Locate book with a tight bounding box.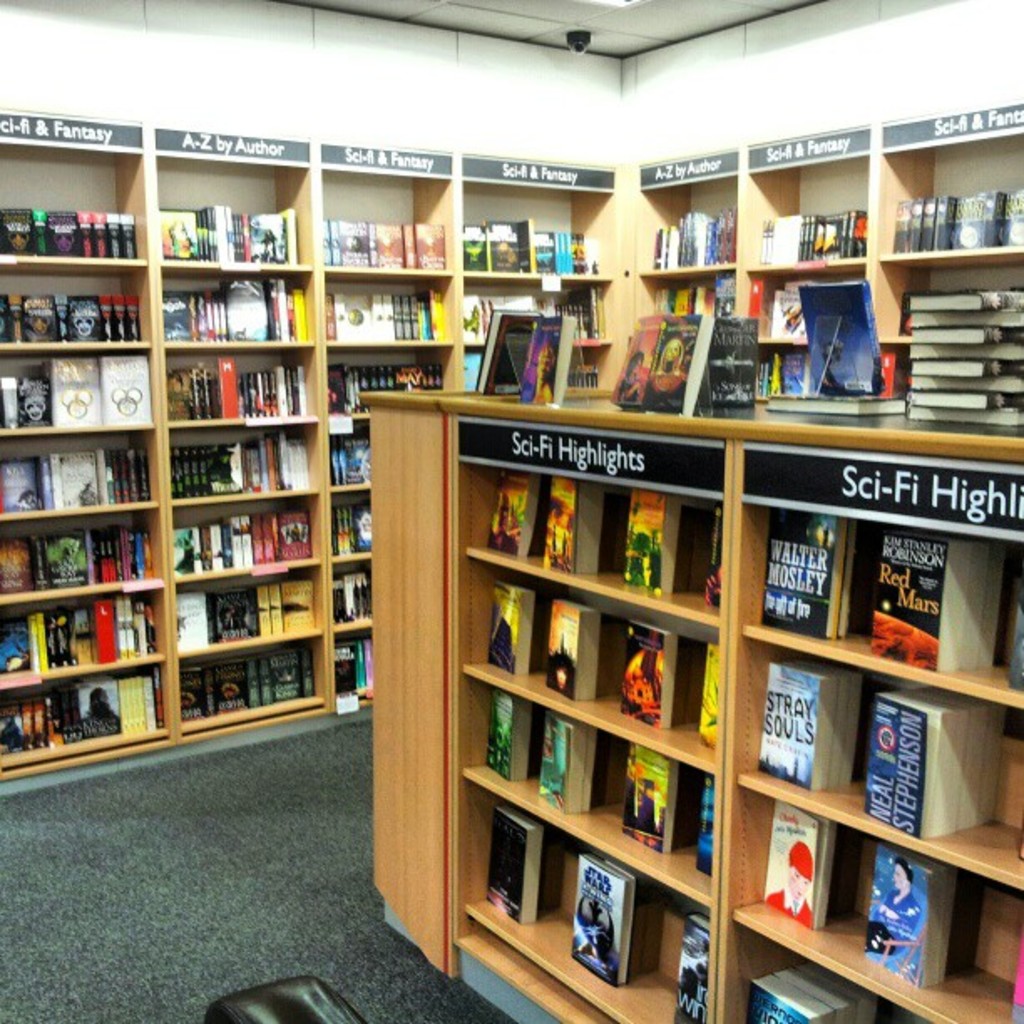
detection(765, 499, 857, 644).
